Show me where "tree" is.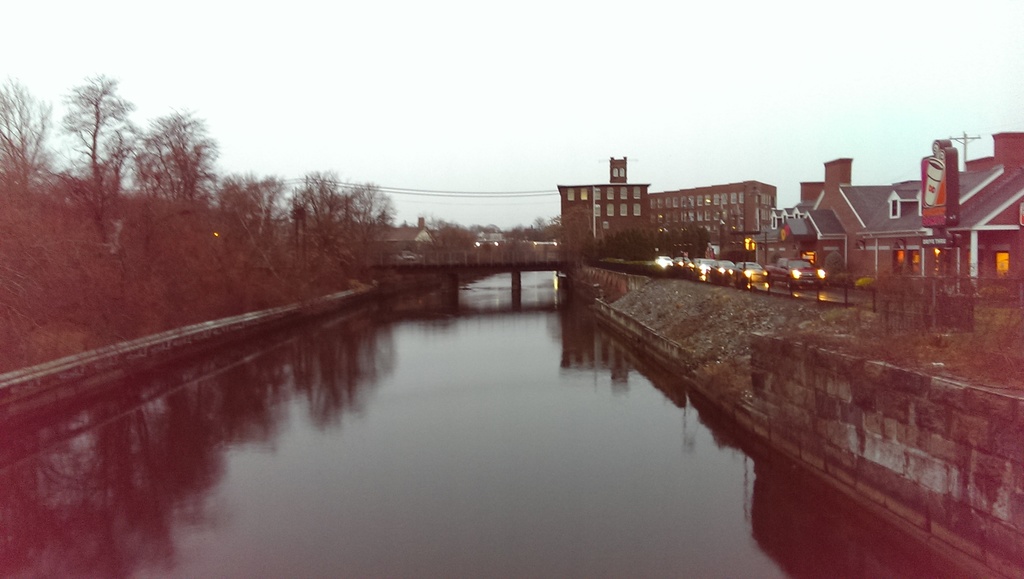
"tree" is at crop(0, 59, 93, 368).
